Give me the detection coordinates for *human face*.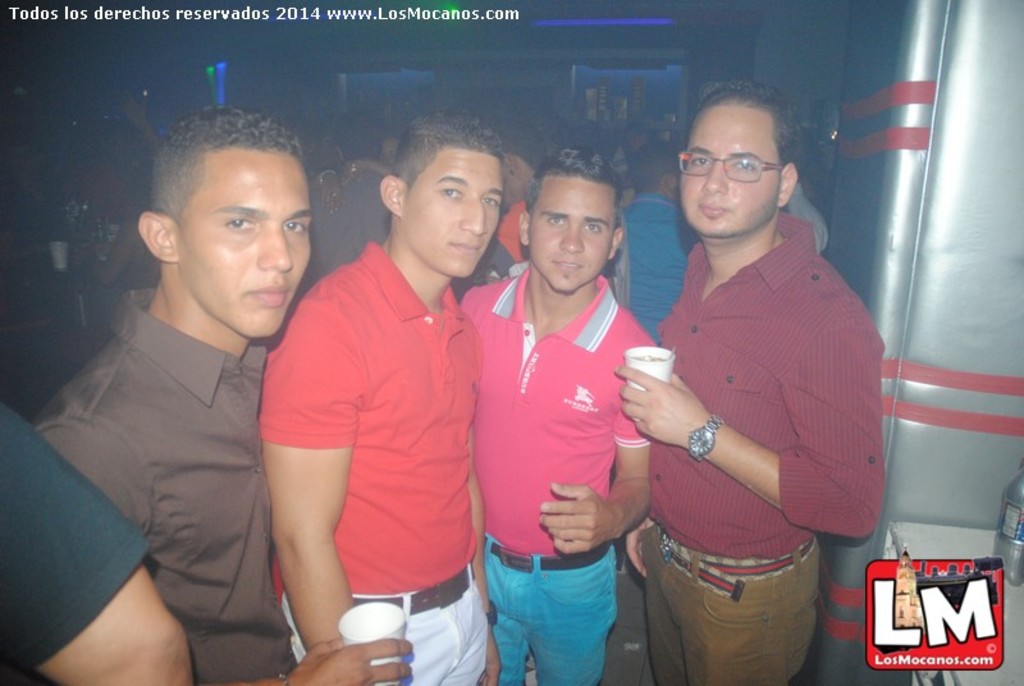
left=676, top=95, right=783, bottom=242.
